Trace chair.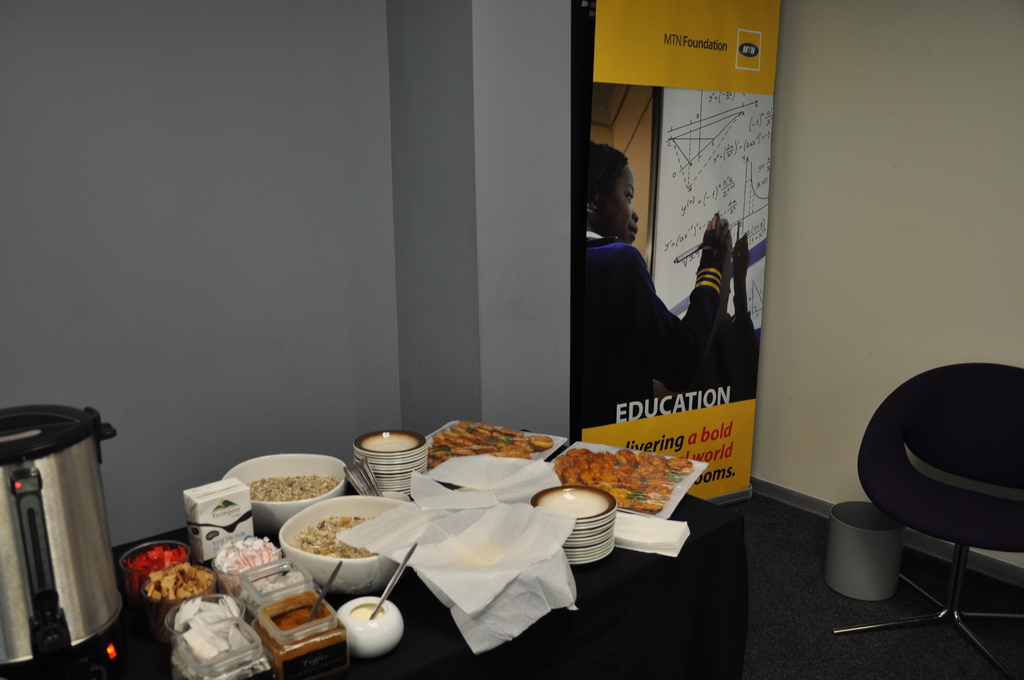
Traced to [838,357,1023,661].
